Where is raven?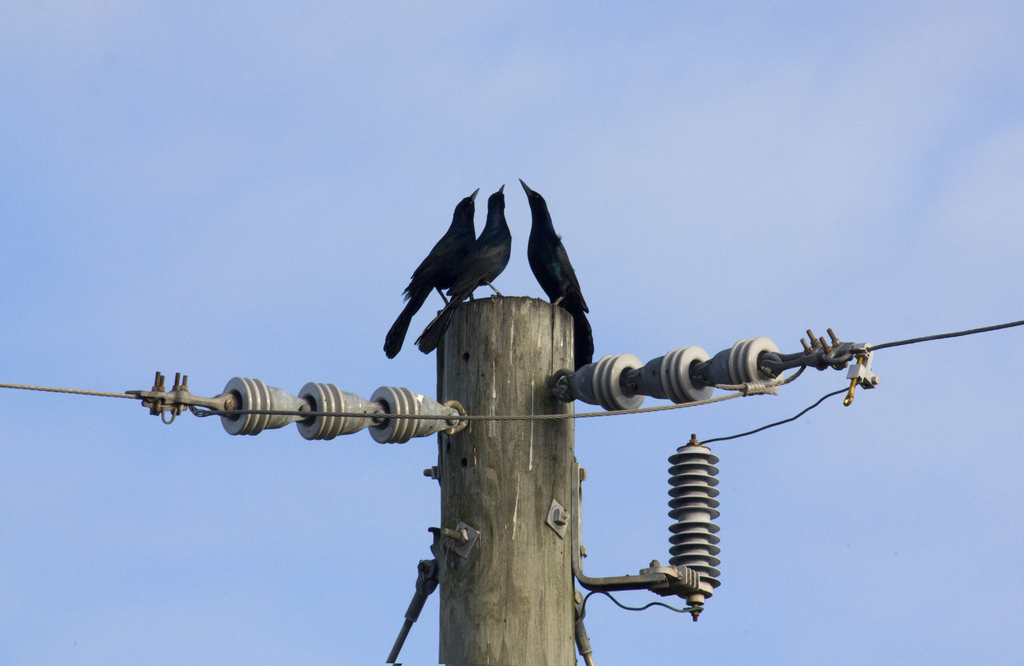
[515, 183, 584, 321].
